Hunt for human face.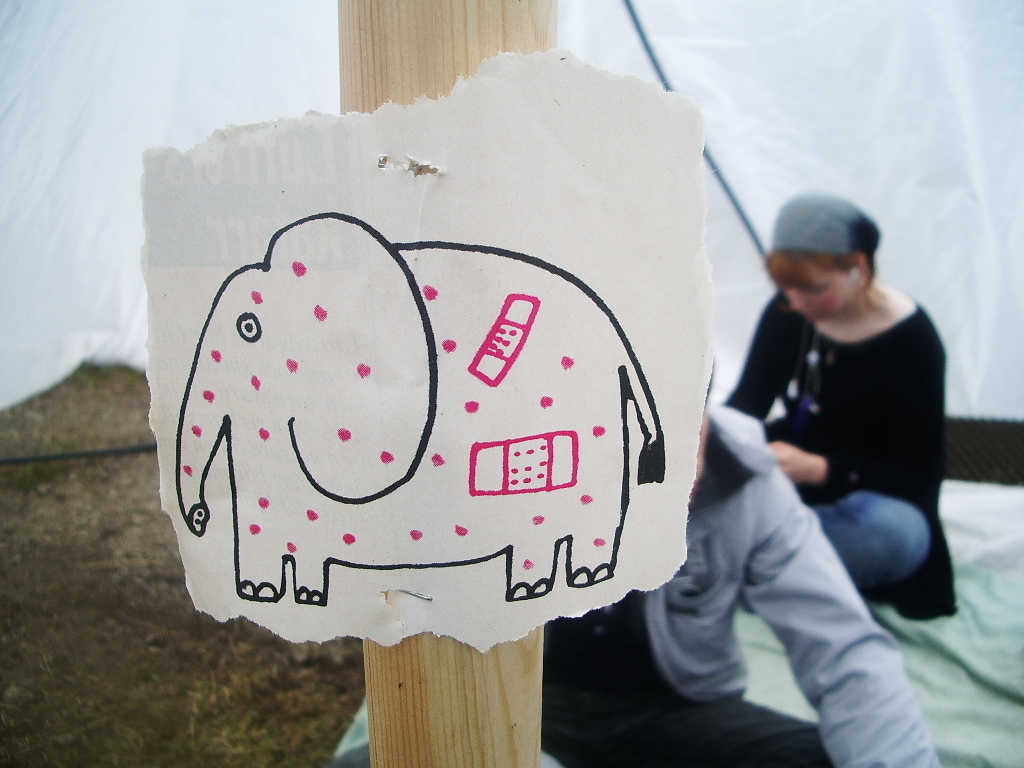
Hunted down at [783,269,861,322].
